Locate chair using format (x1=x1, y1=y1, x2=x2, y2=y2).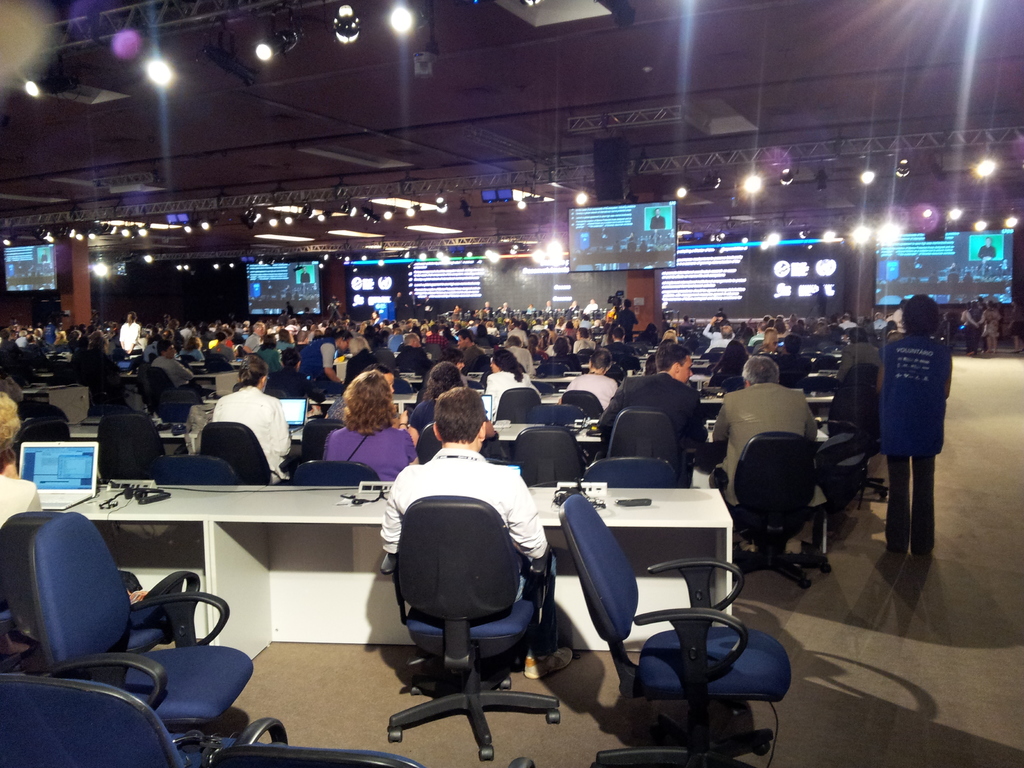
(x1=562, y1=390, x2=605, y2=430).
